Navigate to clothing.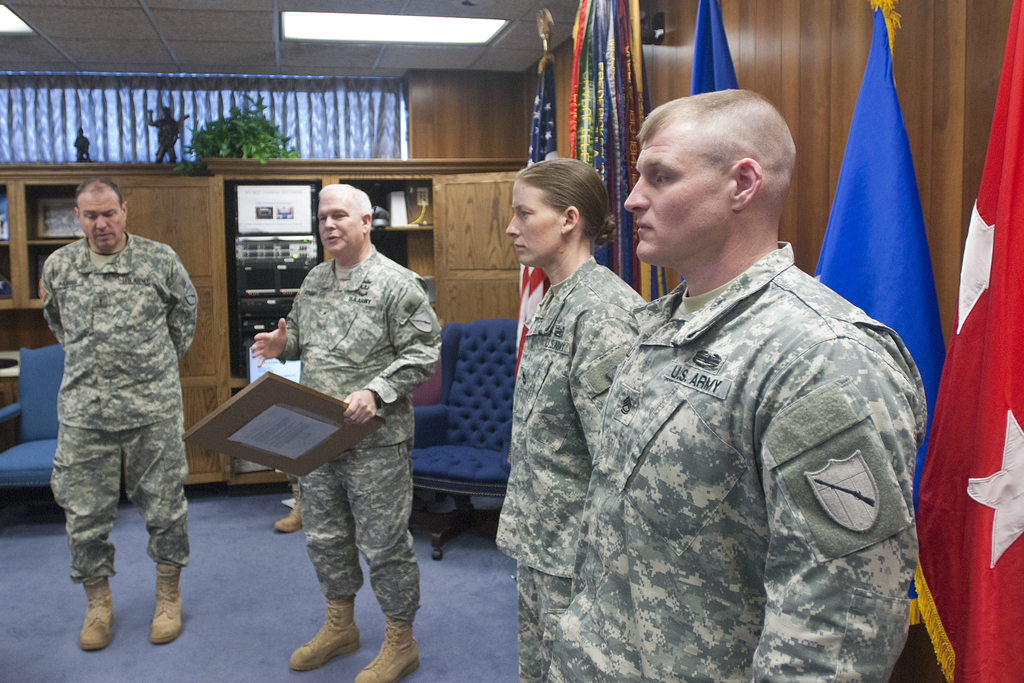
Navigation target: [916,0,1021,682].
